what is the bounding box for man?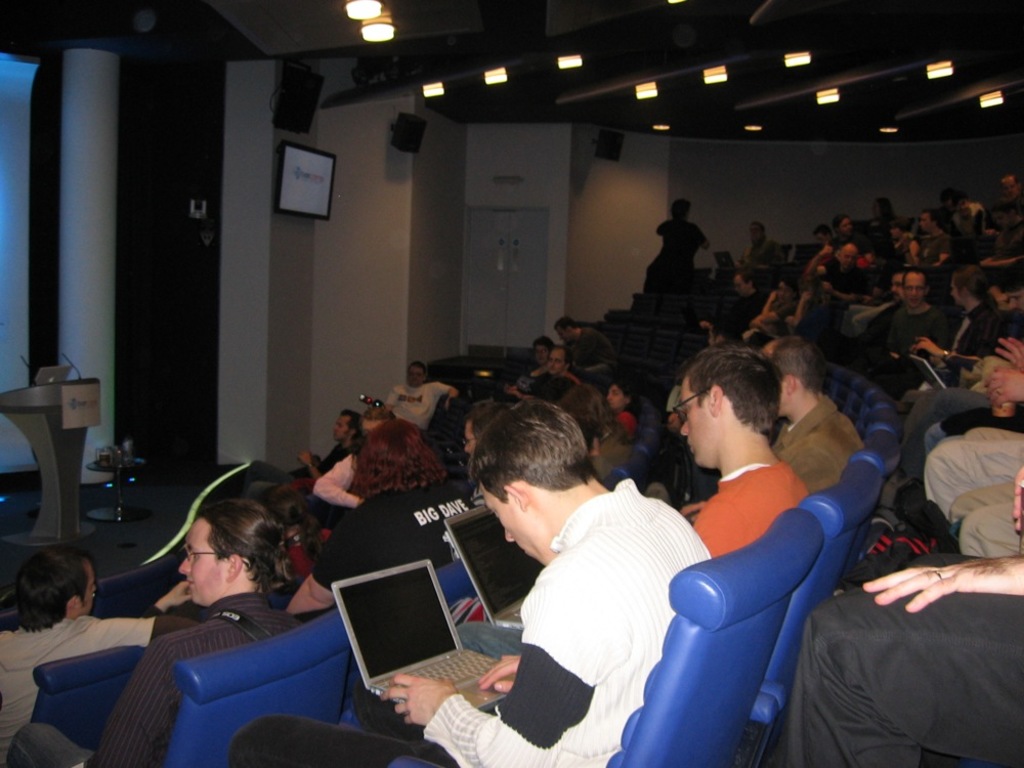
(808,245,866,313).
